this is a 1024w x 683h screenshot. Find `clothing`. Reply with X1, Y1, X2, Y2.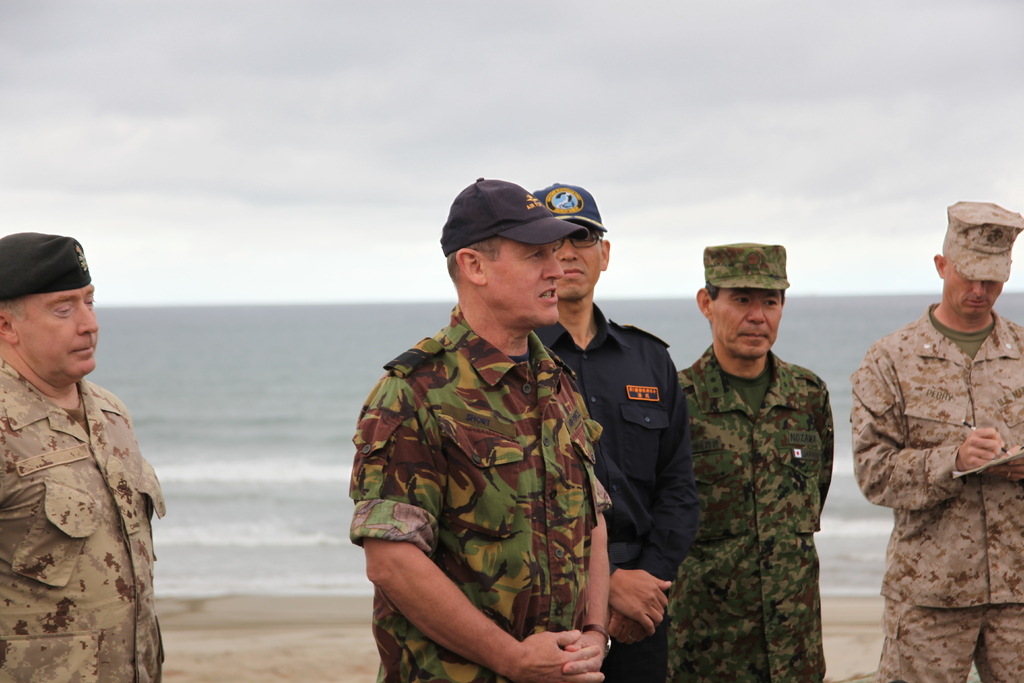
530, 300, 706, 682.
